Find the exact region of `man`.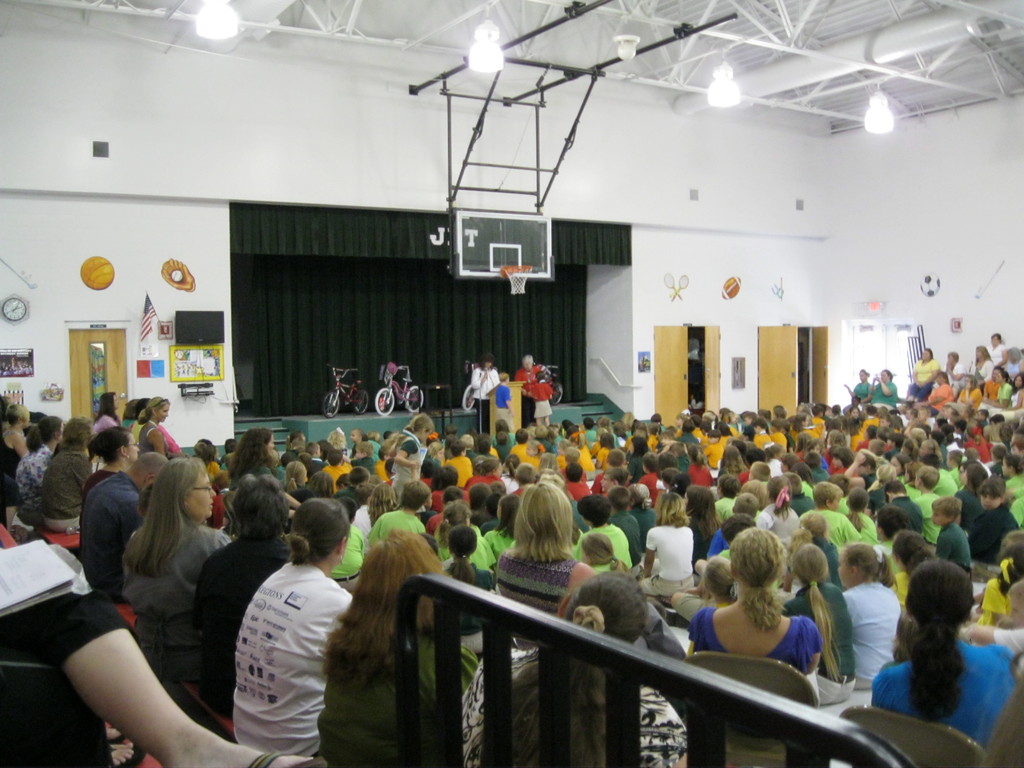
Exact region: (76,438,173,602).
